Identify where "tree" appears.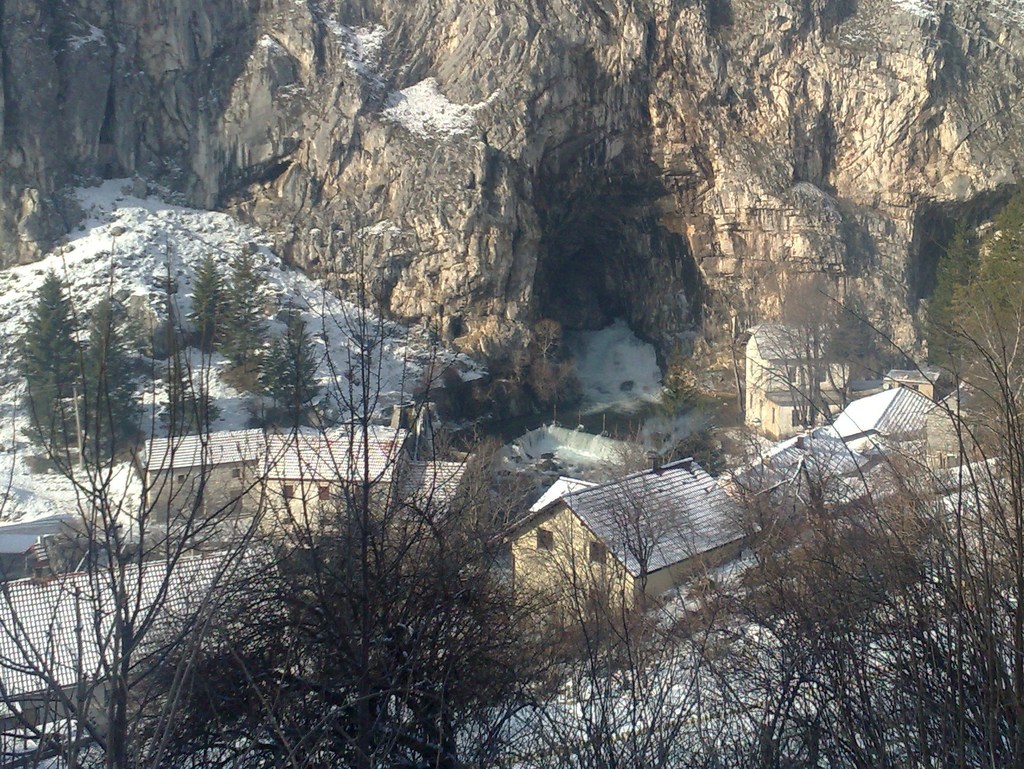
Appears at x1=157 y1=268 x2=188 y2=366.
